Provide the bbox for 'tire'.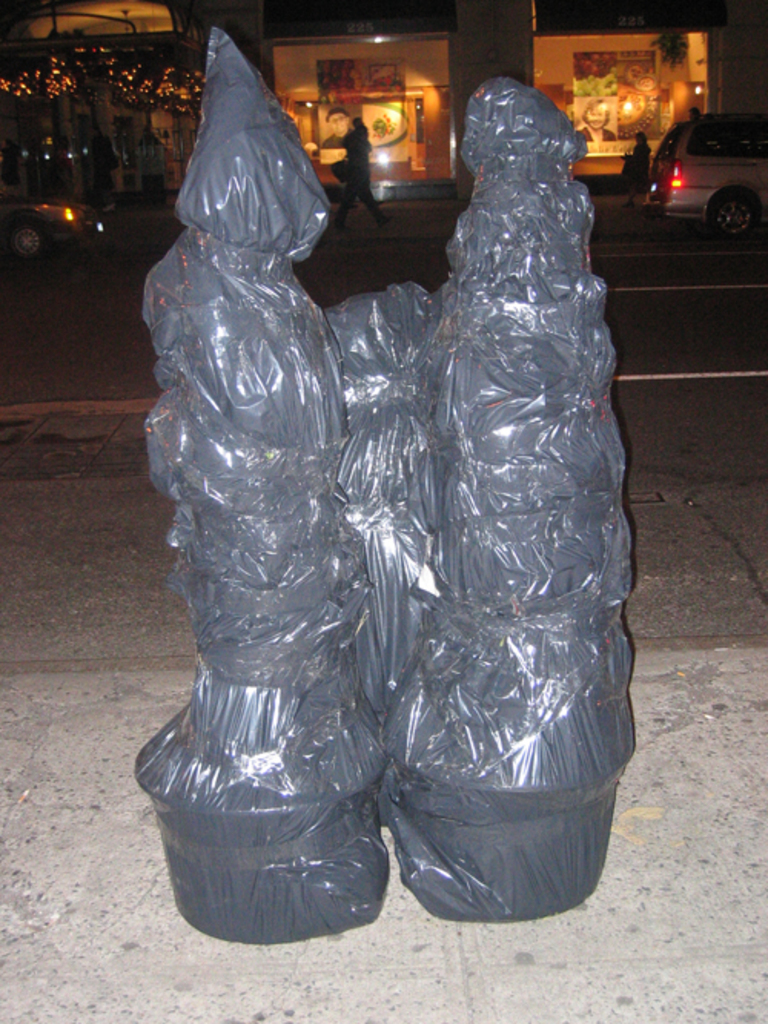
<bbox>11, 224, 51, 256</bbox>.
